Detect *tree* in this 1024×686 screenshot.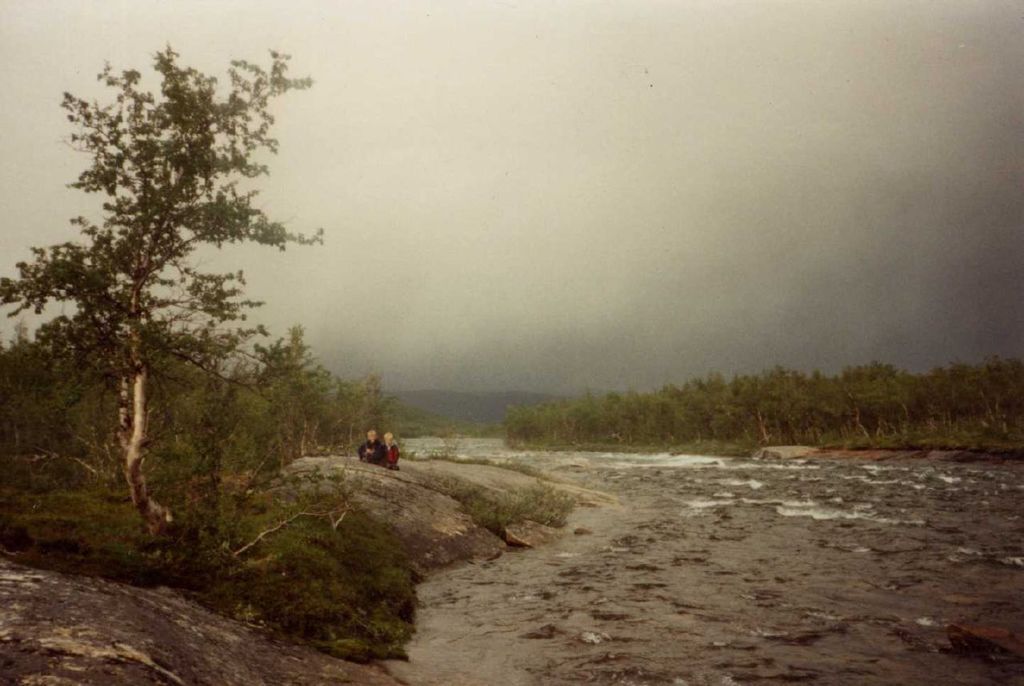
Detection: 729 377 755 441.
